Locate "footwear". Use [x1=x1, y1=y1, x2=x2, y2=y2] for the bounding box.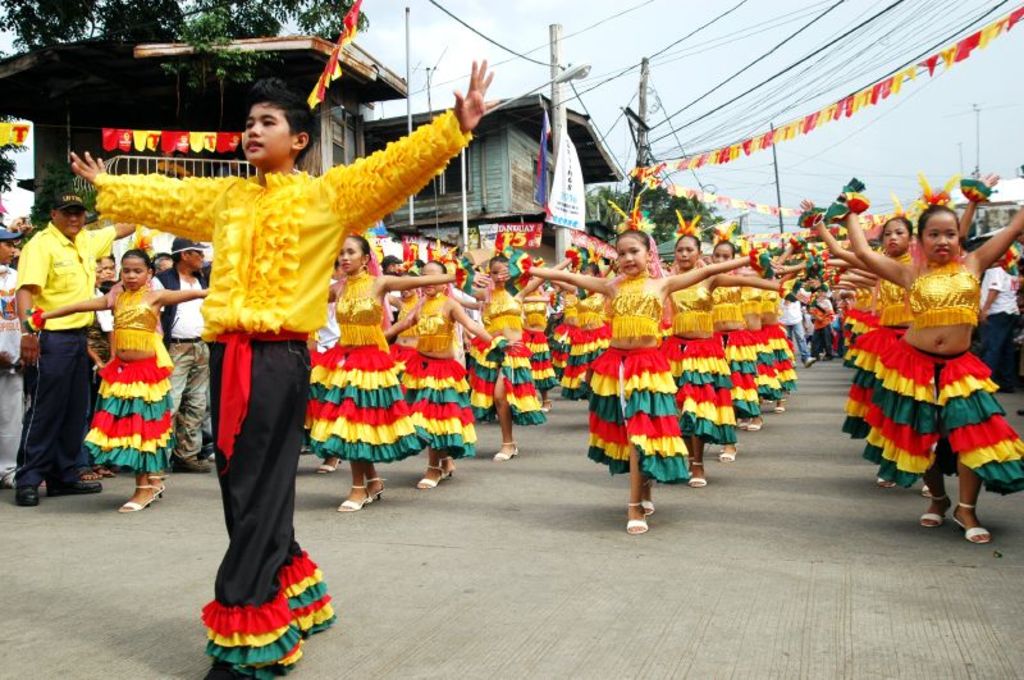
[x1=627, y1=501, x2=649, y2=538].
